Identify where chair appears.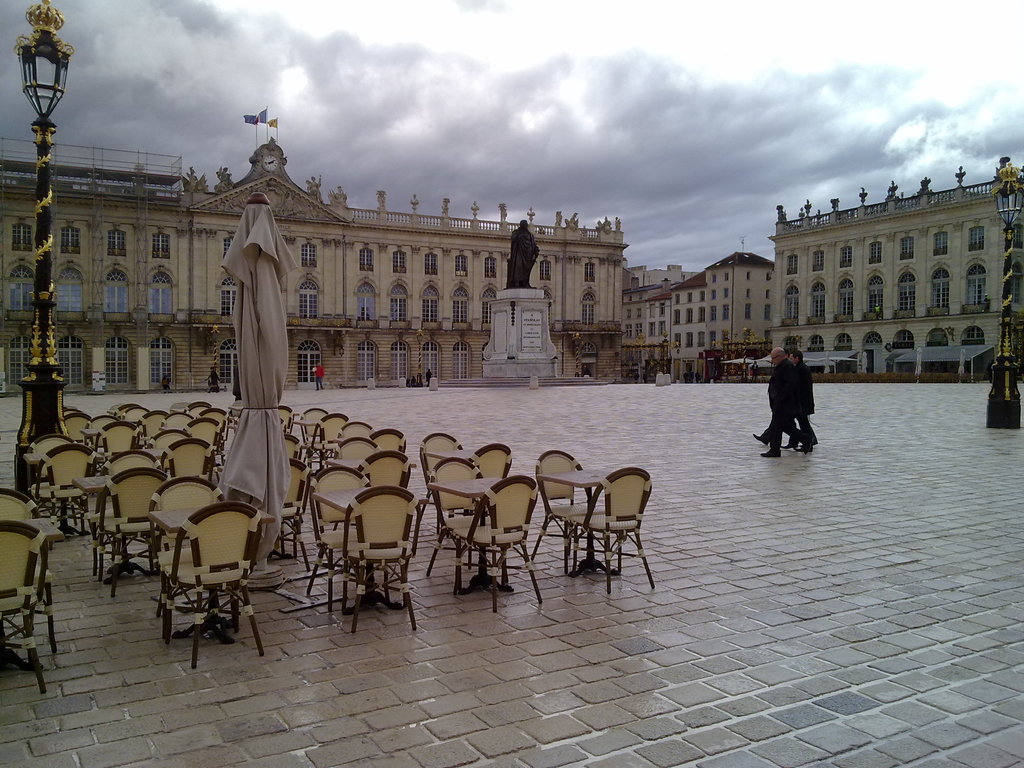
Appears at 280, 406, 291, 424.
